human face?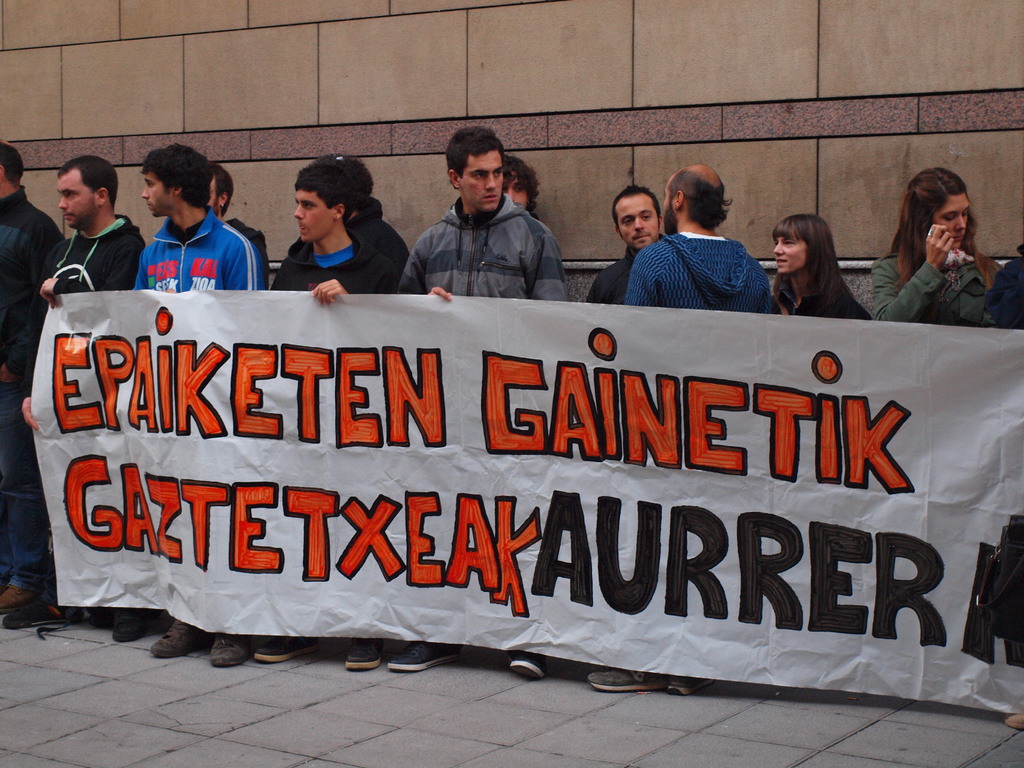
<bbox>662, 178, 672, 237</bbox>
